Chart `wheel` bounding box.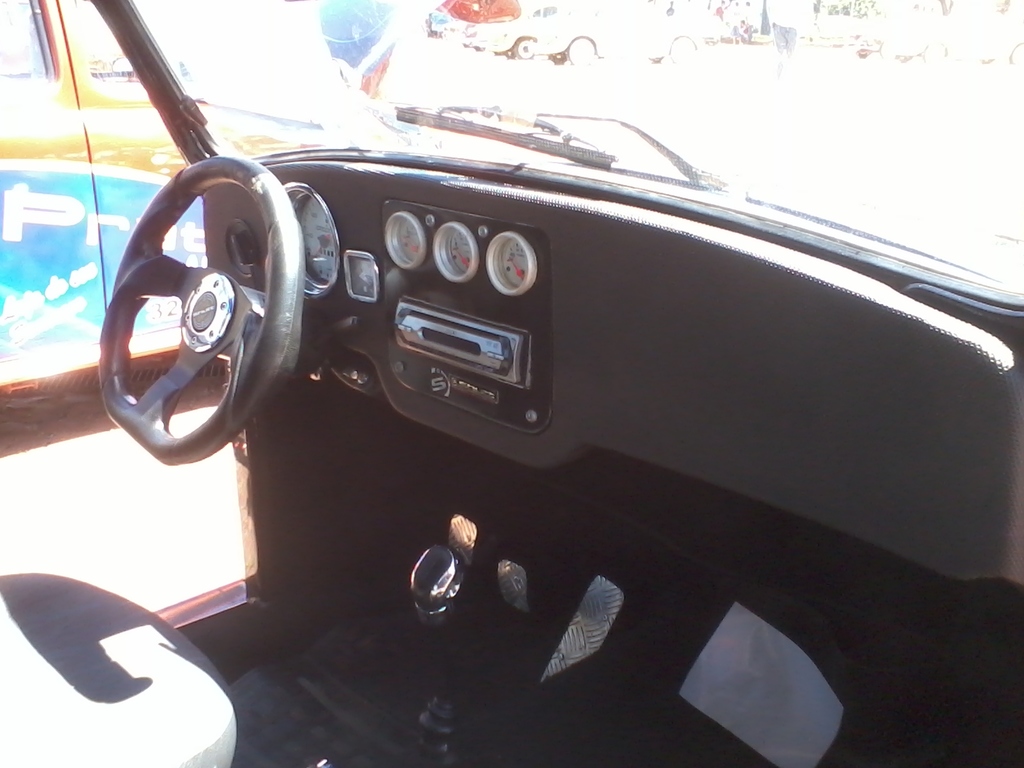
Charted: 920, 38, 947, 70.
